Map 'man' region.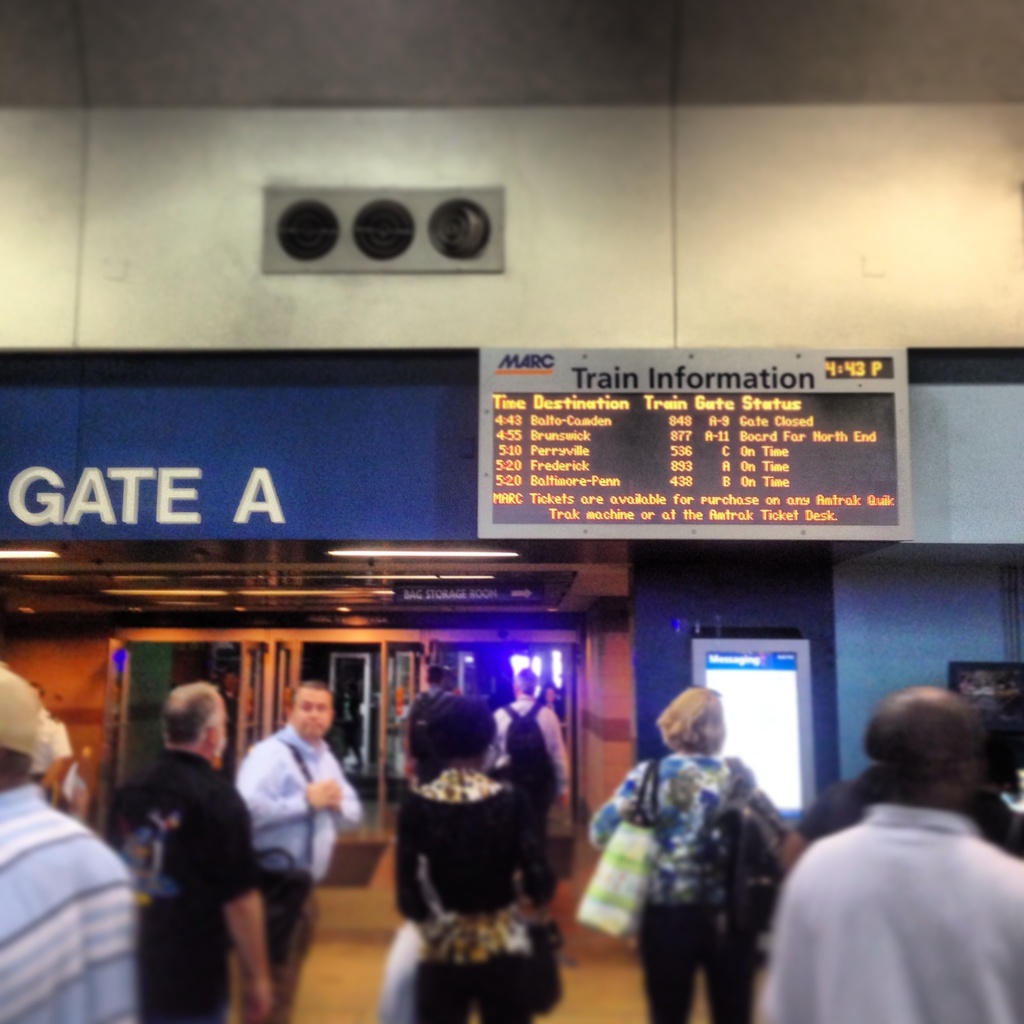
Mapped to x1=104, y1=676, x2=275, y2=1023.
